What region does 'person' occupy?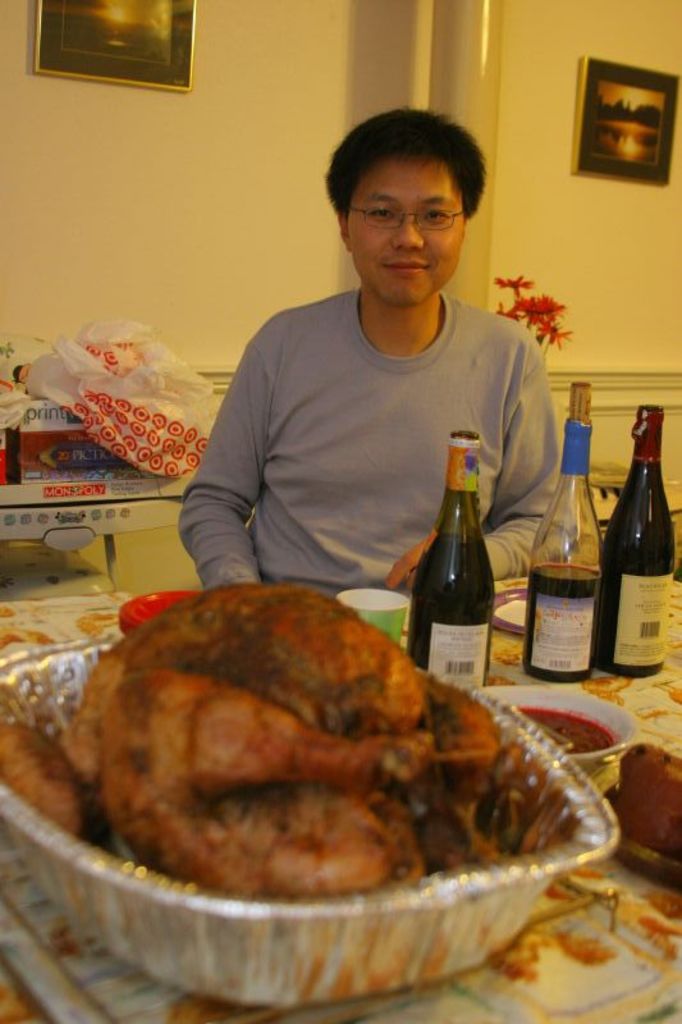
[161,101,587,668].
